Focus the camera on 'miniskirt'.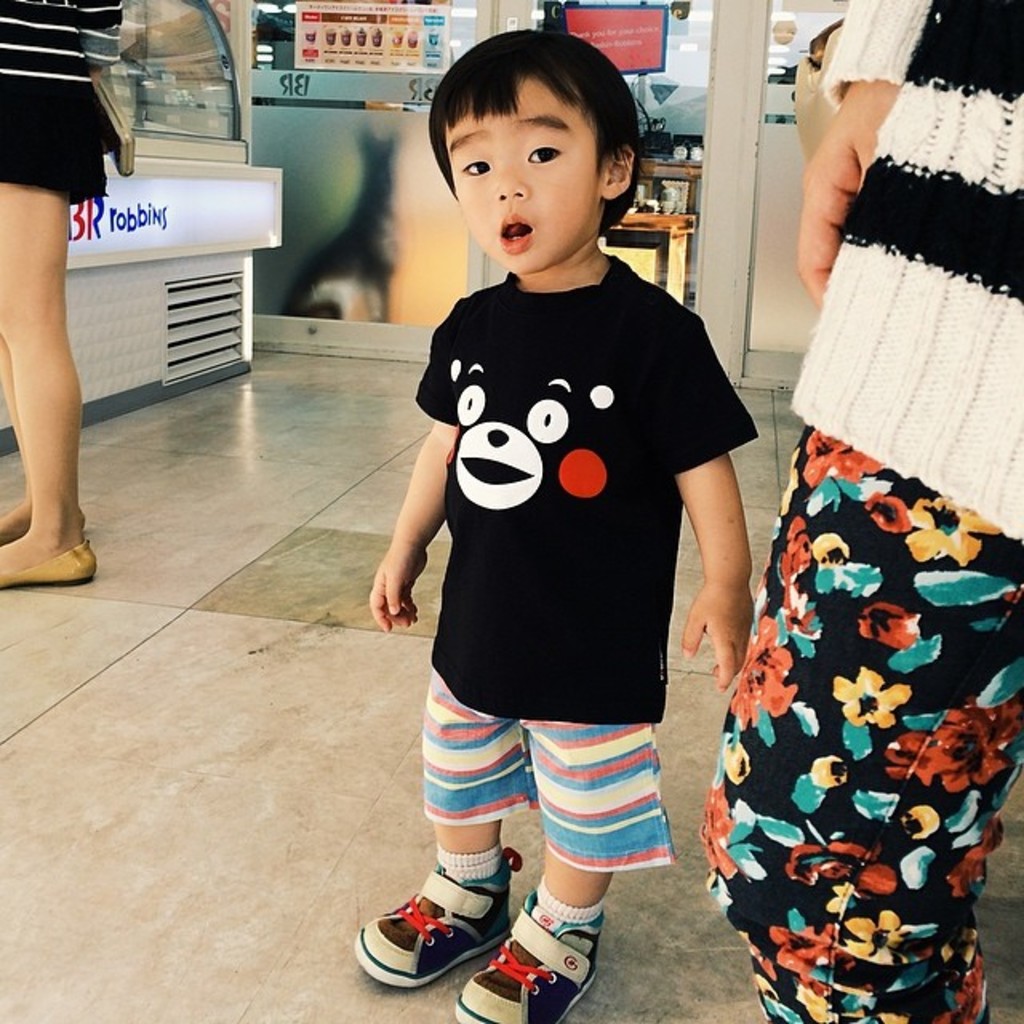
Focus region: bbox(0, 75, 106, 206).
